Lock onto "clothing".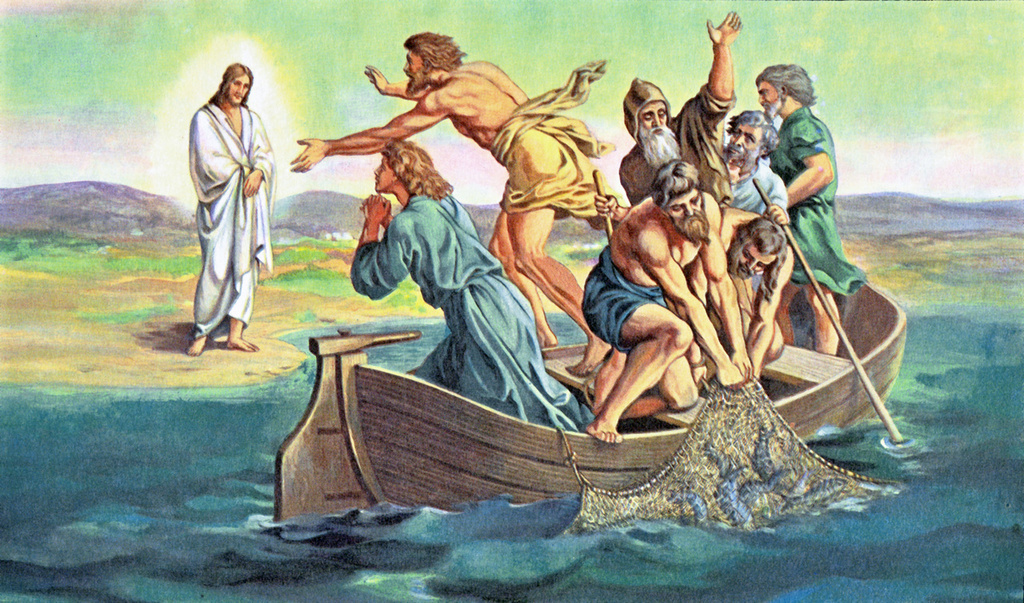
Locked: [left=572, top=254, right=670, bottom=353].
